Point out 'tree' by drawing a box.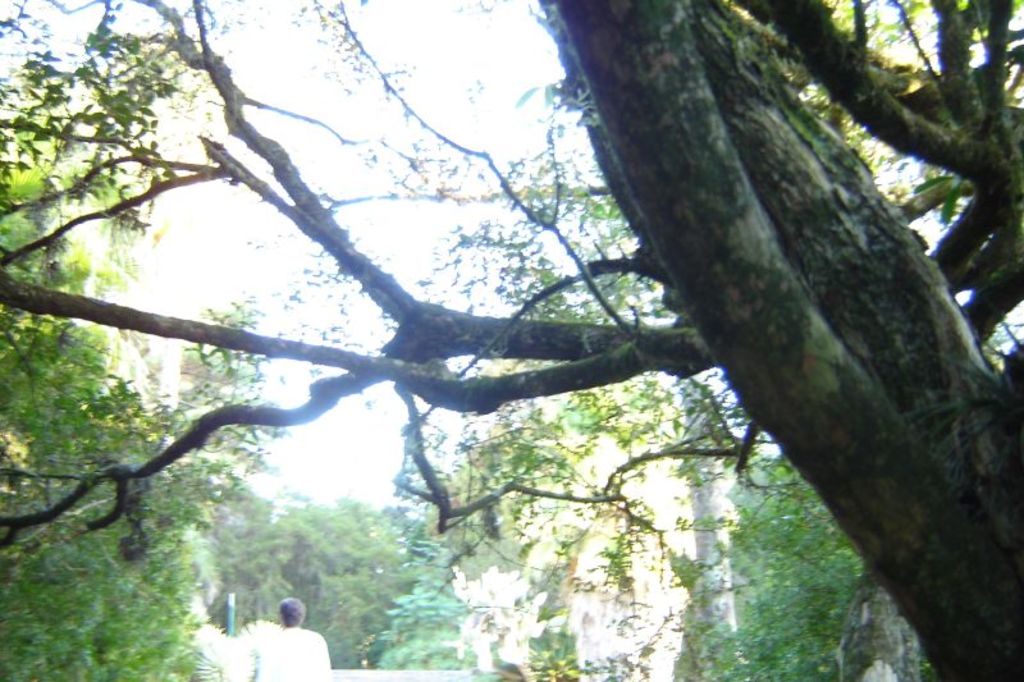
bbox(328, 485, 356, 673).
